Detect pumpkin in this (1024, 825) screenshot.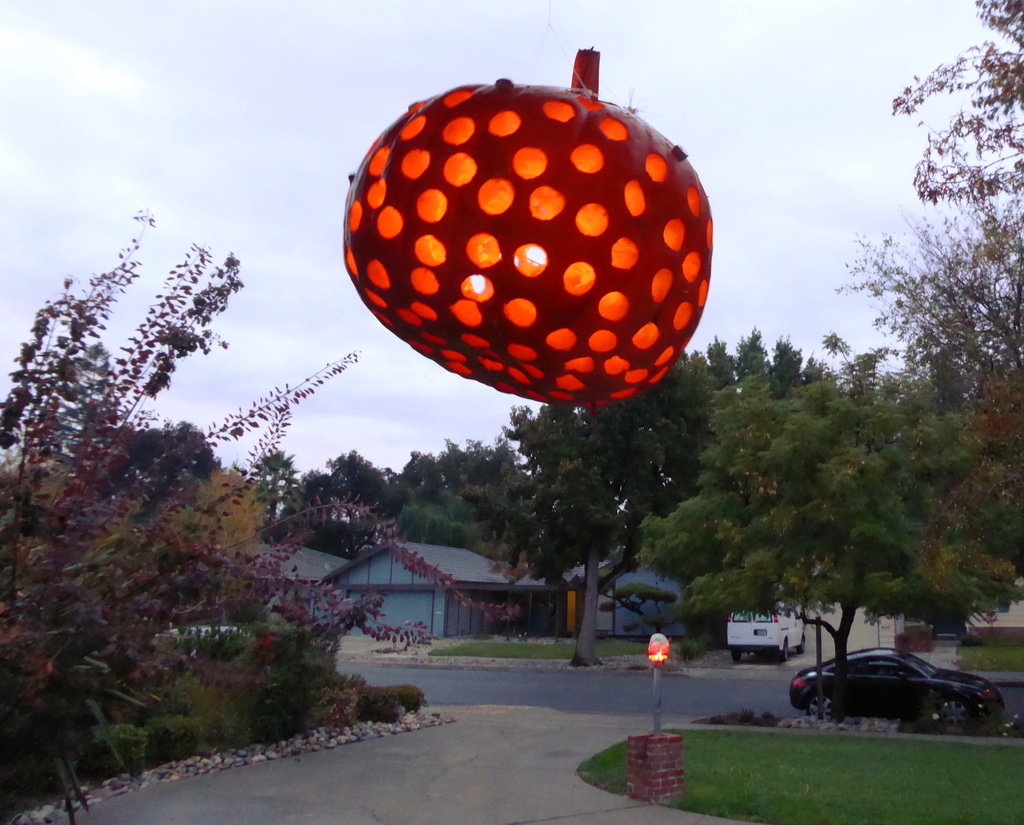
Detection: l=349, t=59, r=734, b=404.
